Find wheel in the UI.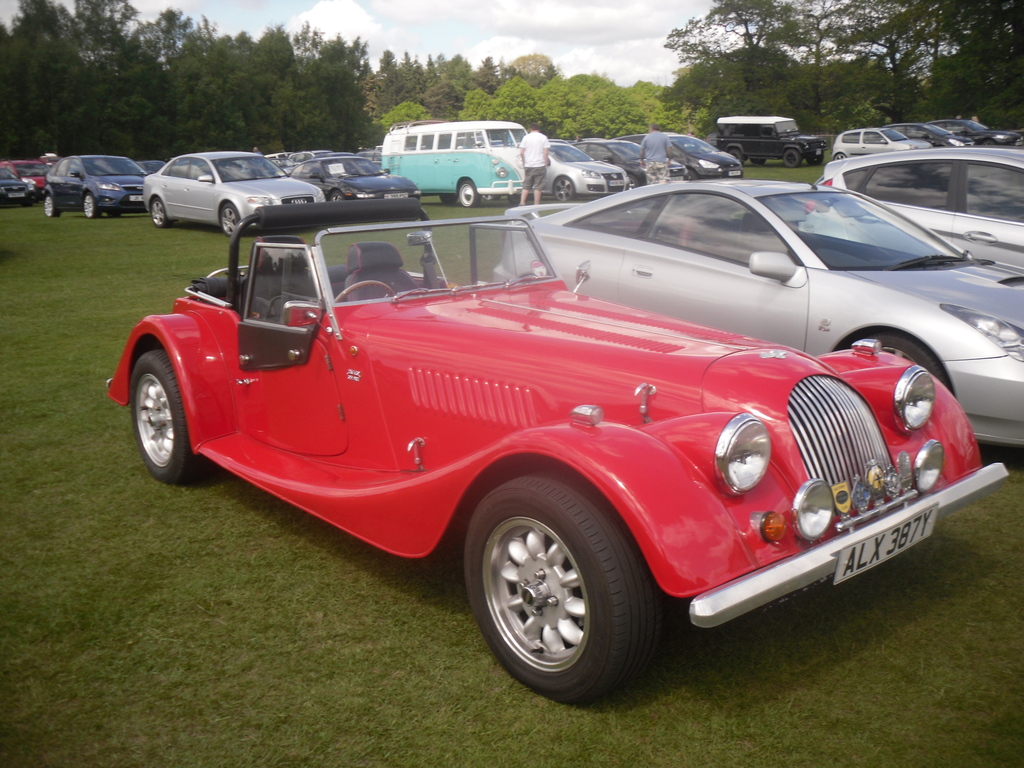
UI element at 461 472 664 704.
